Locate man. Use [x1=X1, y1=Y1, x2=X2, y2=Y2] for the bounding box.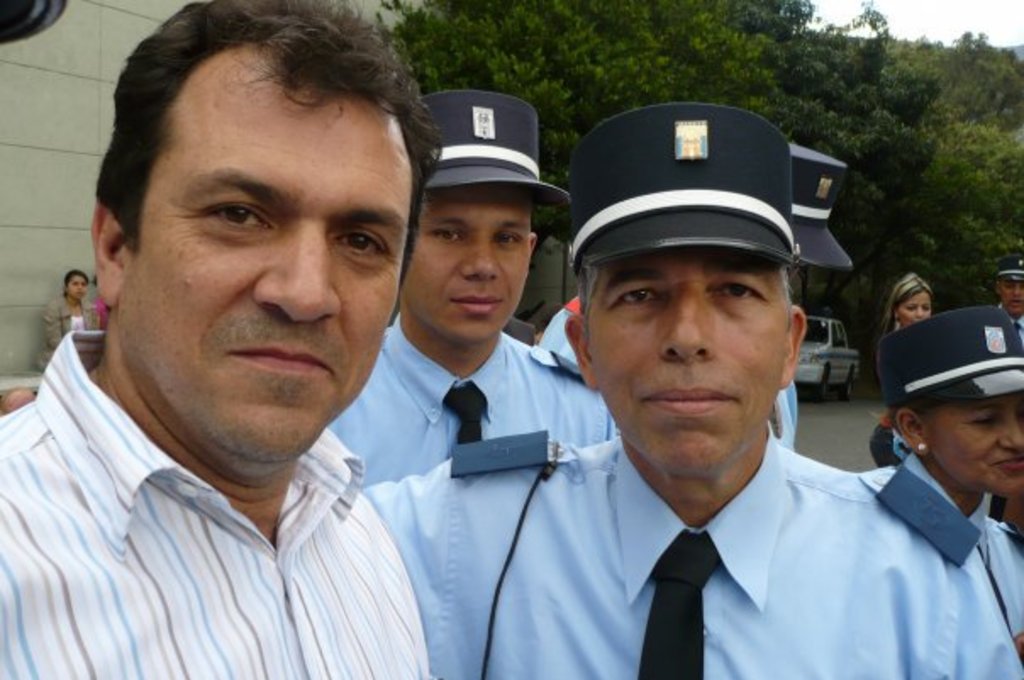
[x1=0, y1=102, x2=1022, y2=678].
